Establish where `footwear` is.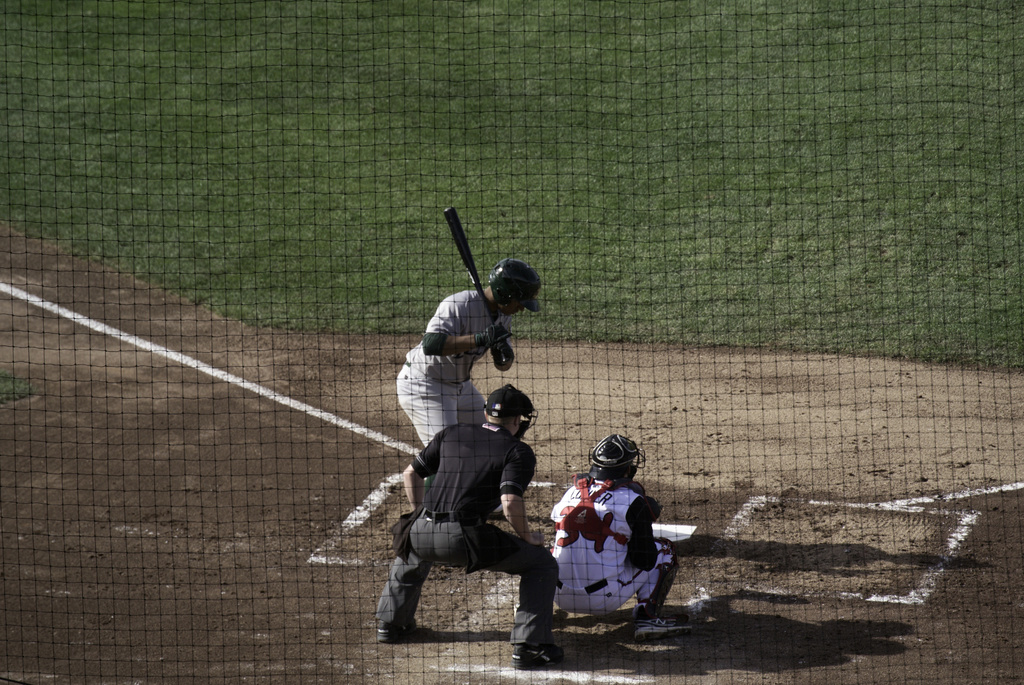
Established at 628, 599, 703, 642.
